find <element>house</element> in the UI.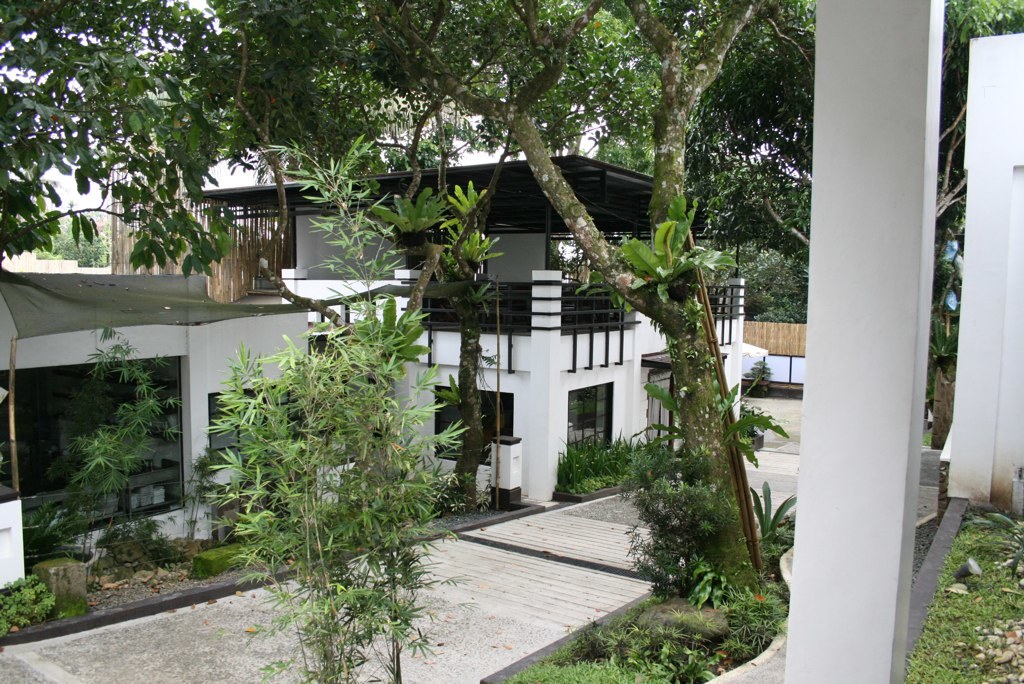
UI element at <region>0, 258, 318, 596</region>.
